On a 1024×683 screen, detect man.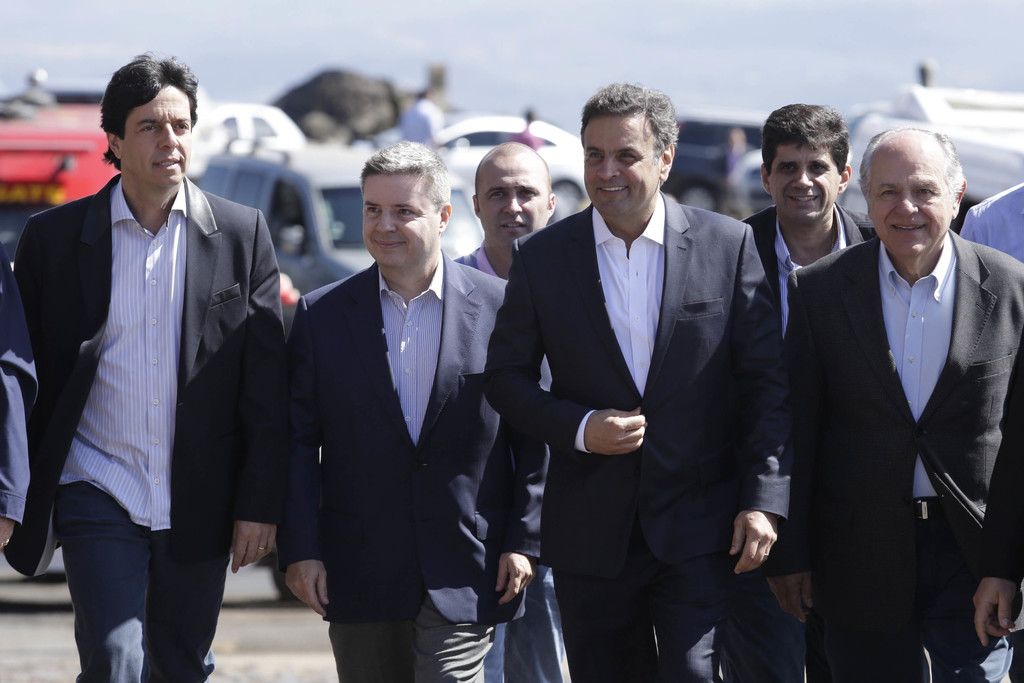
box=[454, 138, 555, 682].
